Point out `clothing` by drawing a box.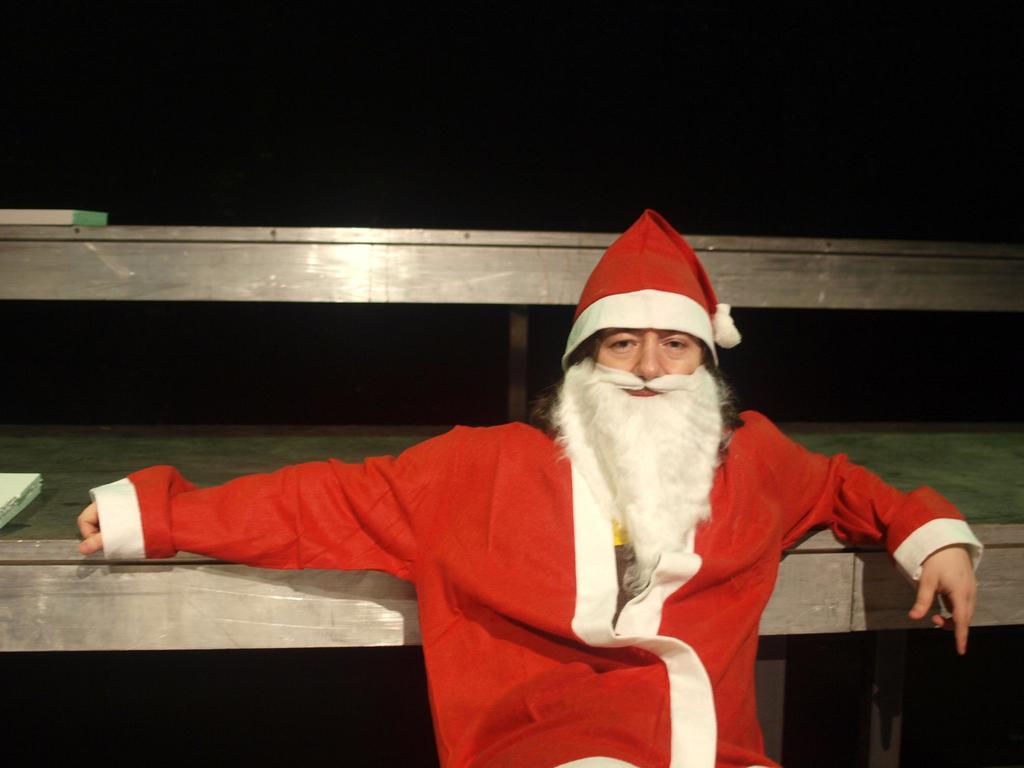
(136,294,931,739).
